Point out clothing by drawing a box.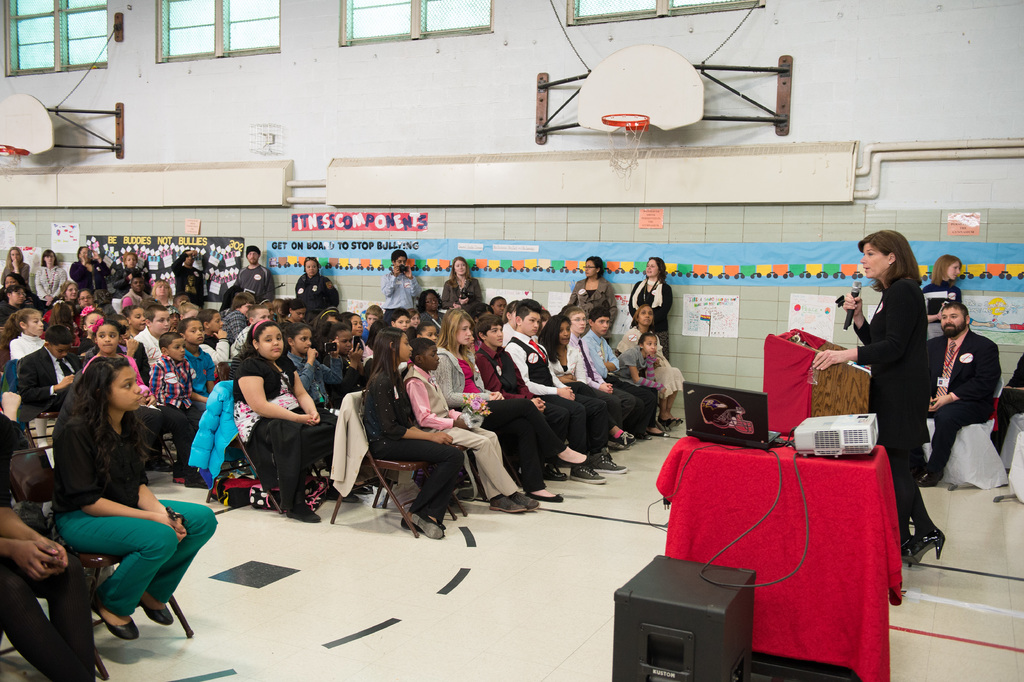
locate(56, 409, 218, 619).
